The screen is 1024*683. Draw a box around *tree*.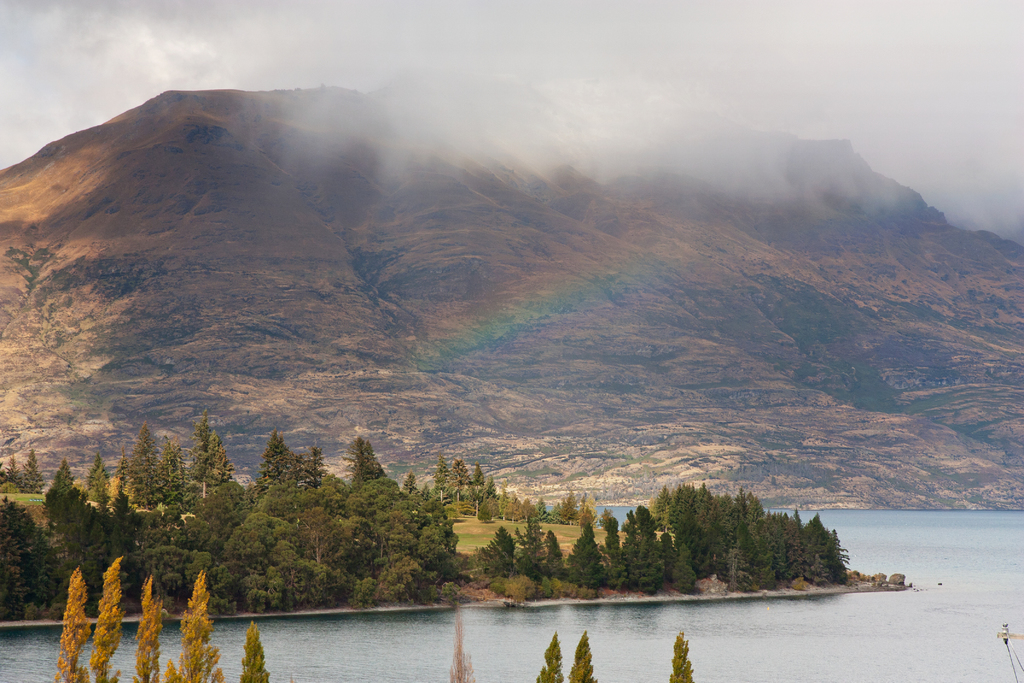
x1=573, y1=625, x2=602, y2=682.
